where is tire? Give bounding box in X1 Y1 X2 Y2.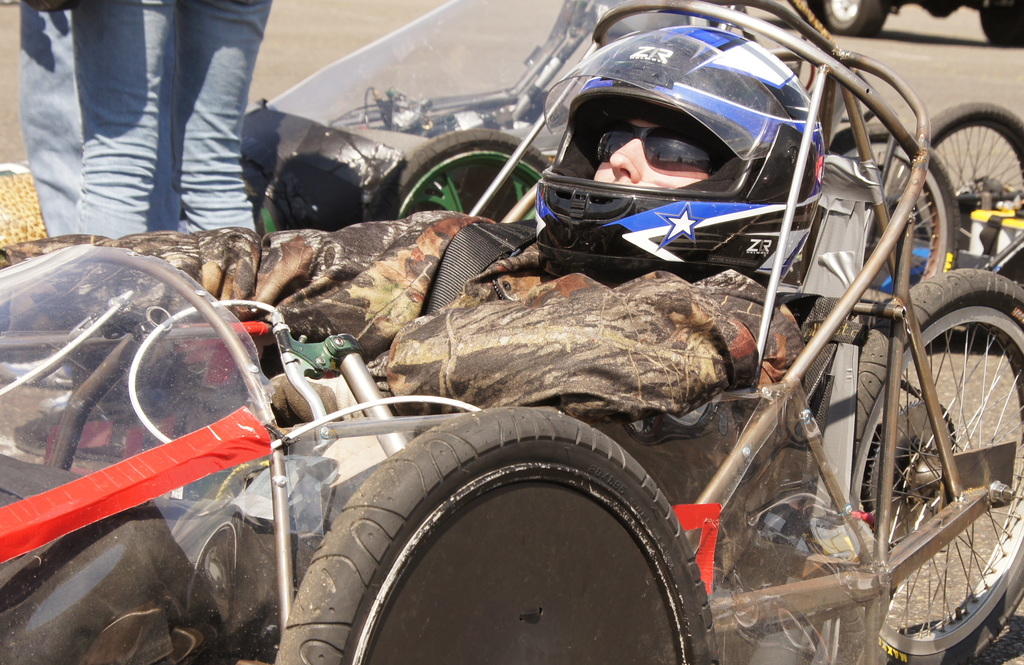
378 127 550 226.
